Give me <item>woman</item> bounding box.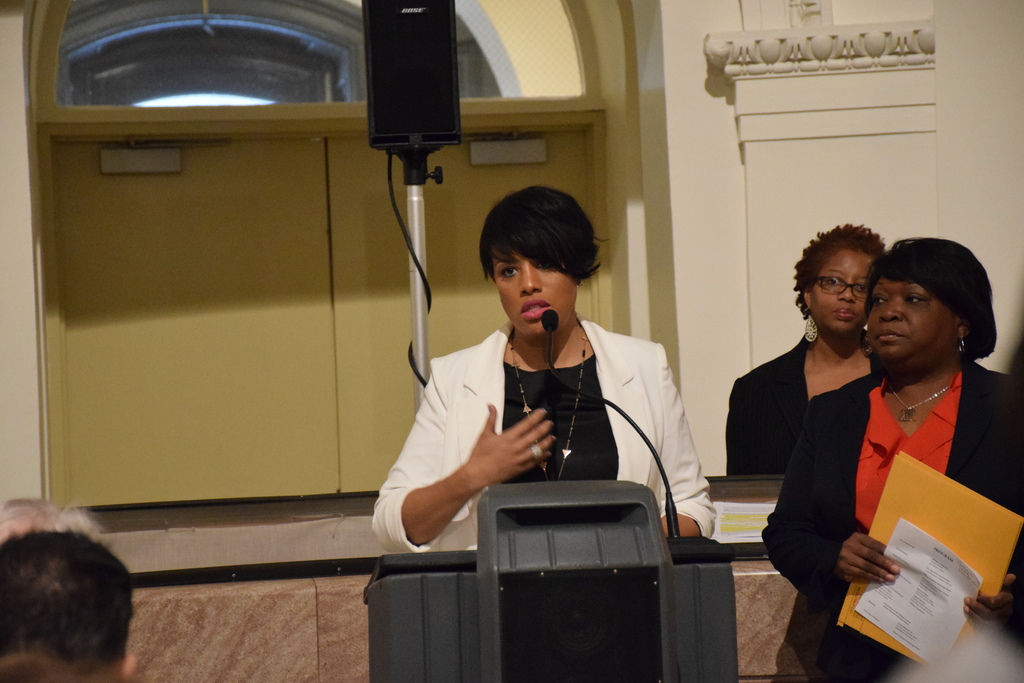
left=763, top=236, right=1023, bottom=682.
